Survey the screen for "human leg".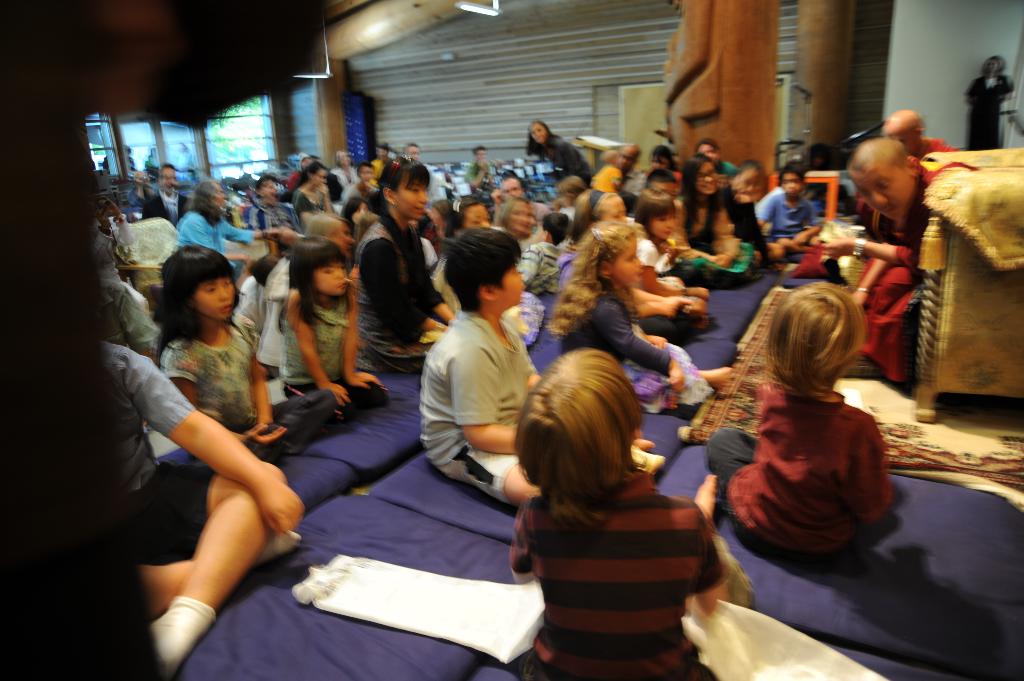
Survey found: x1=269 y1=393 x2=339 y2=457.
